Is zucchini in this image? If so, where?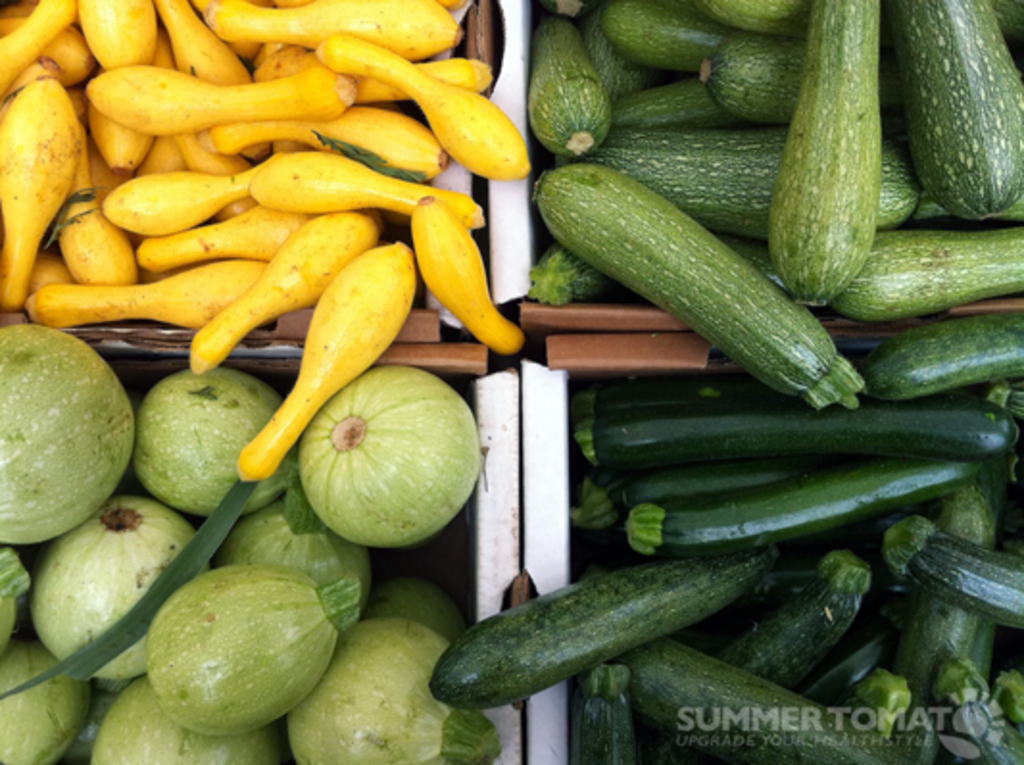
Yes, at bbox=[832, 490, 1005, 757].
